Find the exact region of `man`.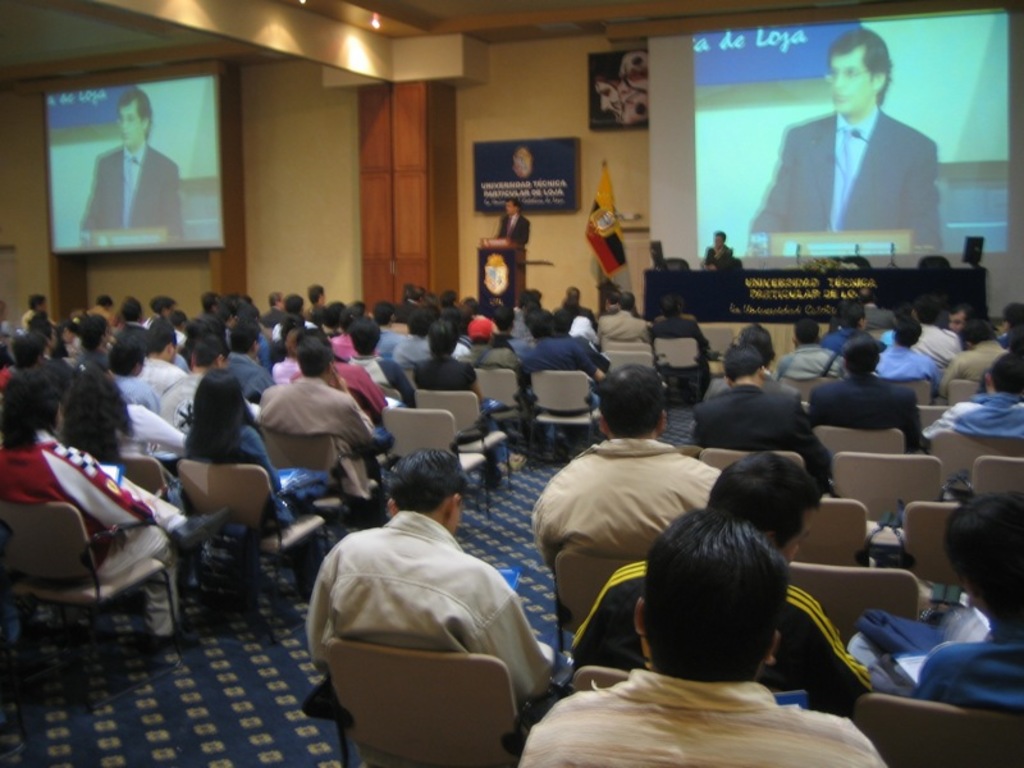
Exact region: [left=515, top=511, right=887, bottom=767].
